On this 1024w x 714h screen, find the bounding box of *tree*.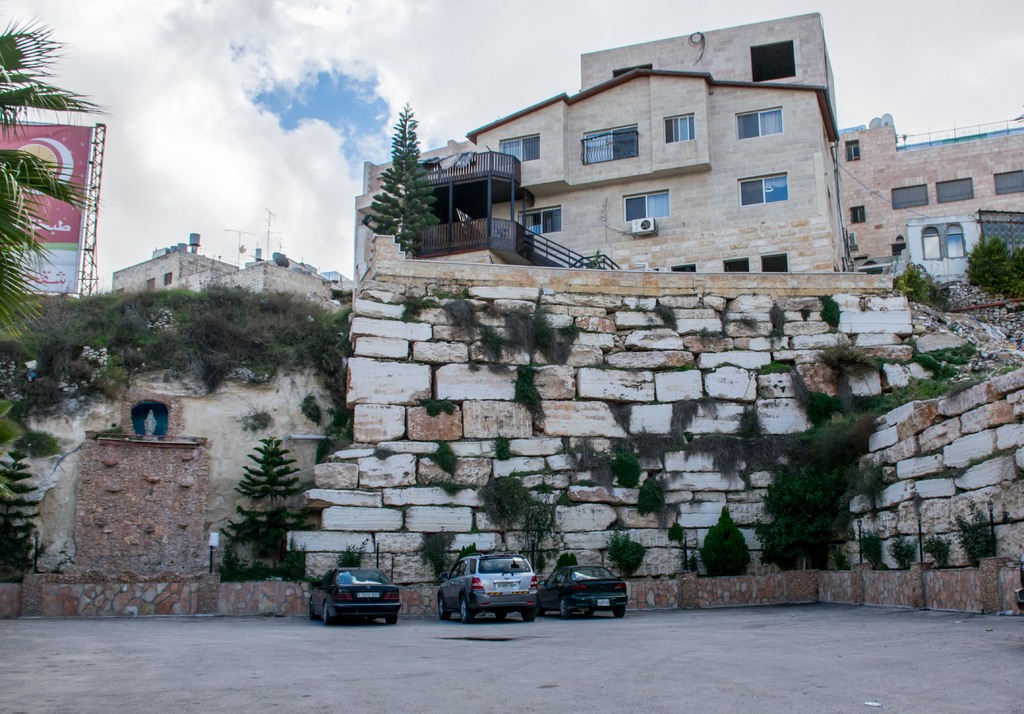
Bounding box: box=[966, 234, 1023, 294].
